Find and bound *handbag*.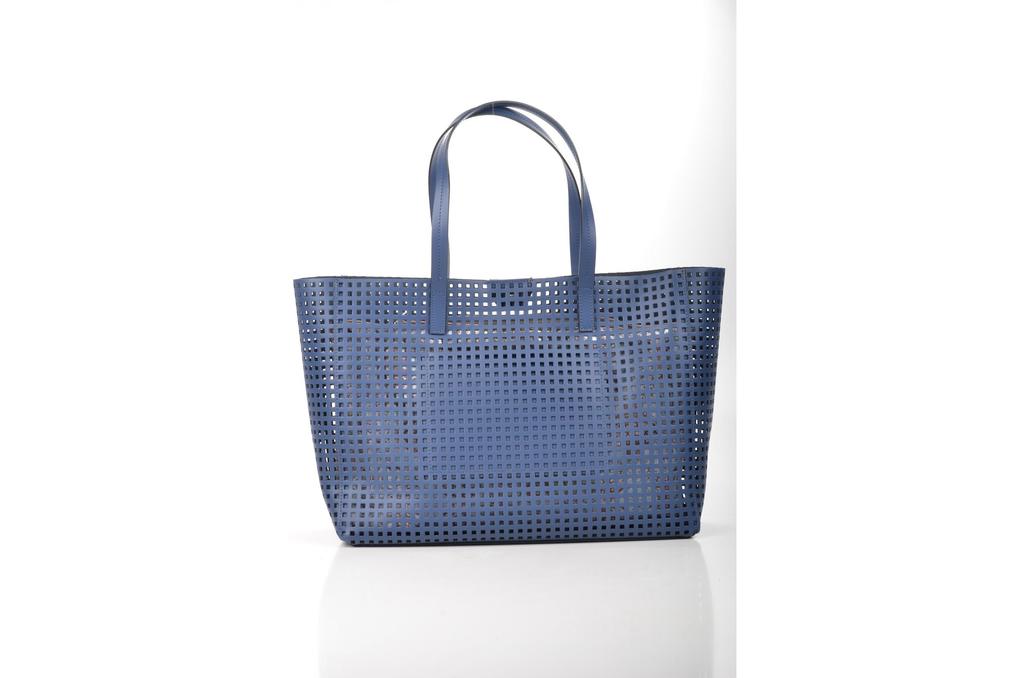
Bound: bbox=(293, 101, 727, 547).
